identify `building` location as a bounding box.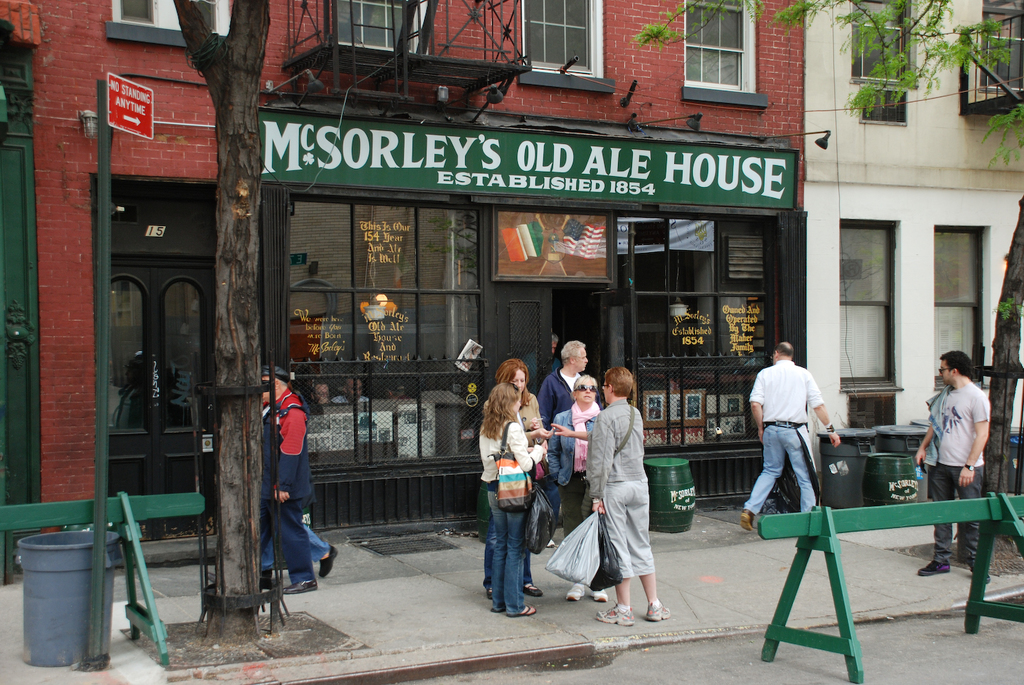
detection(0, 0, 1023, 589).
